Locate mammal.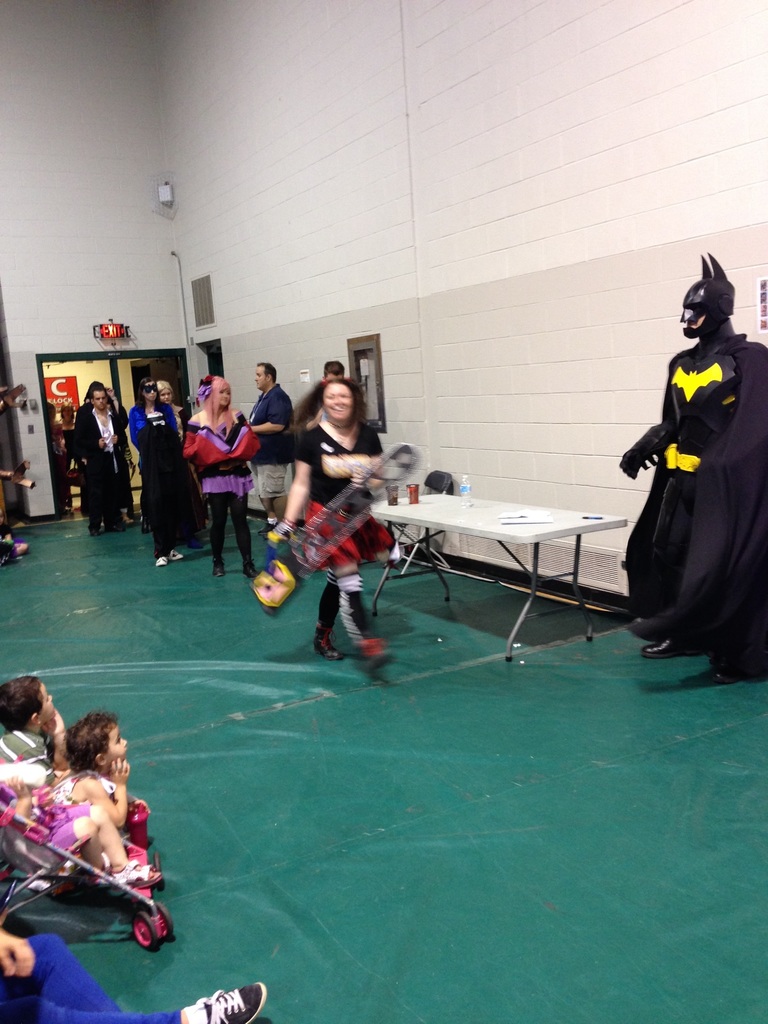
Bounding box: bbox=[618, 268, 760, 672].
